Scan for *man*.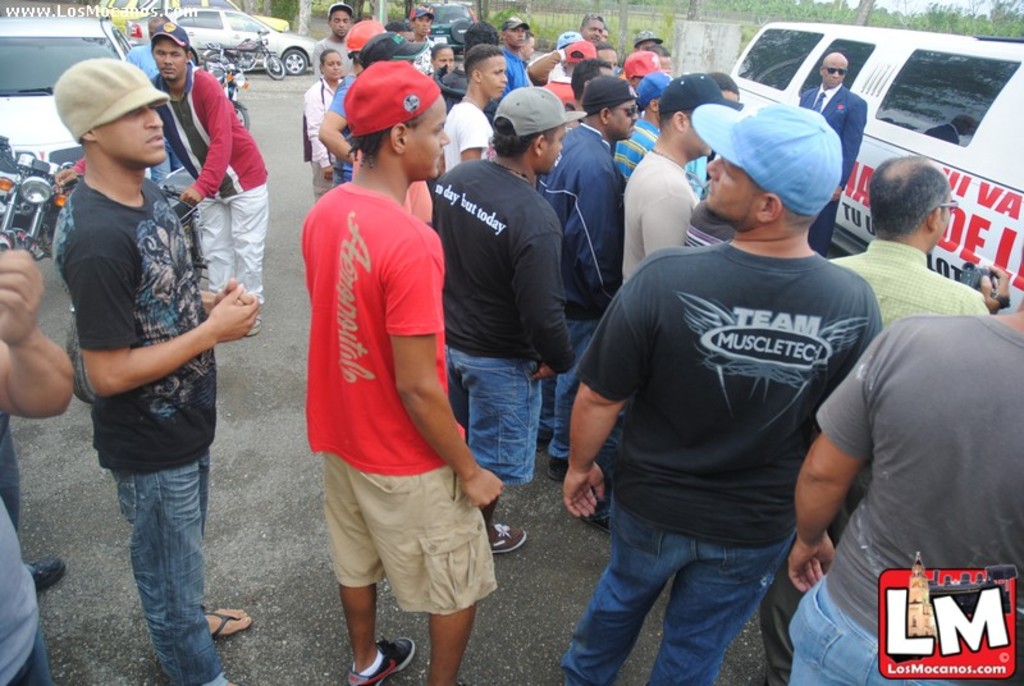
Scan result: 293/58/504/685.
